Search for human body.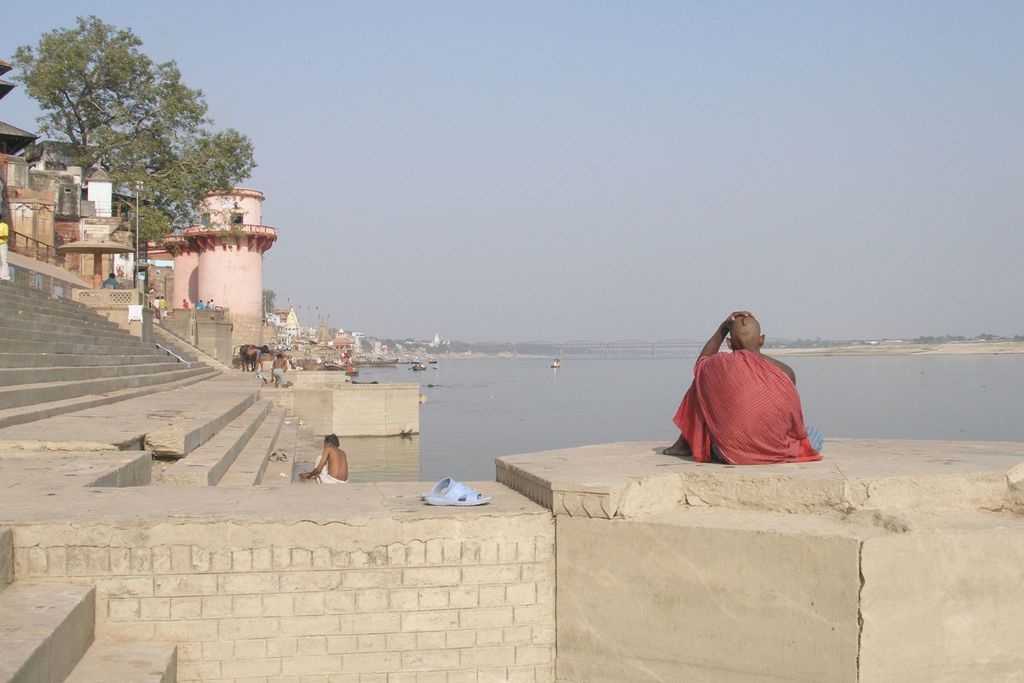
Found at {"left": 159, "top": 296, "right": 168, "bottom": 315}.
